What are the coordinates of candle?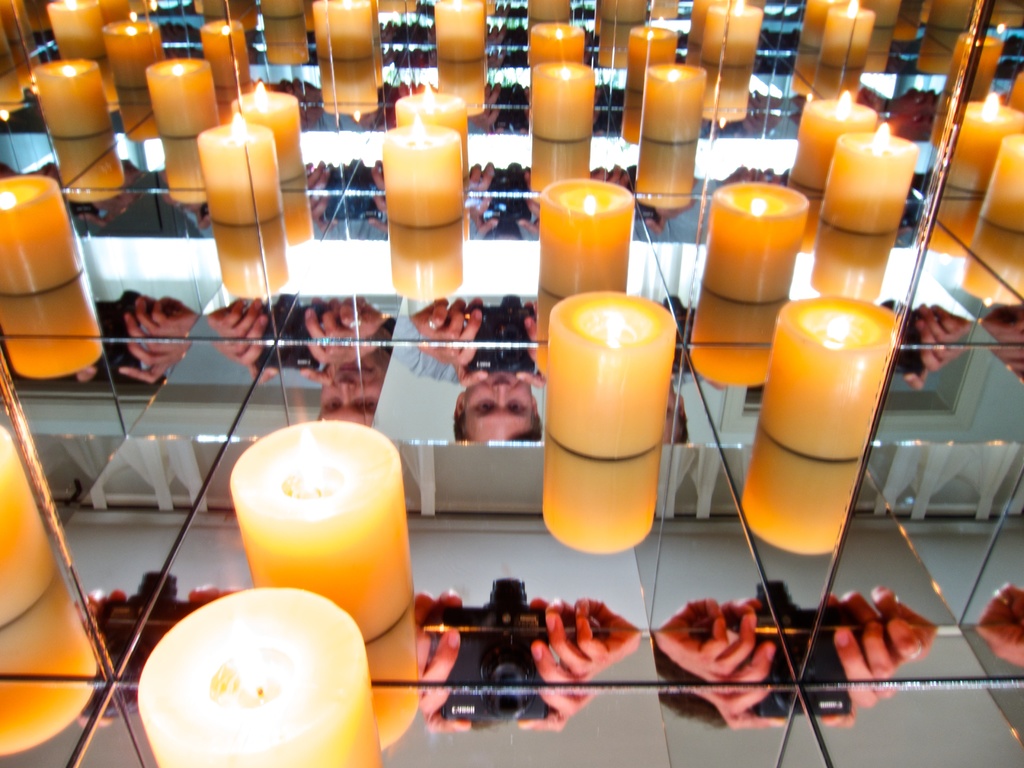
box(534, 63, 597, 143).
